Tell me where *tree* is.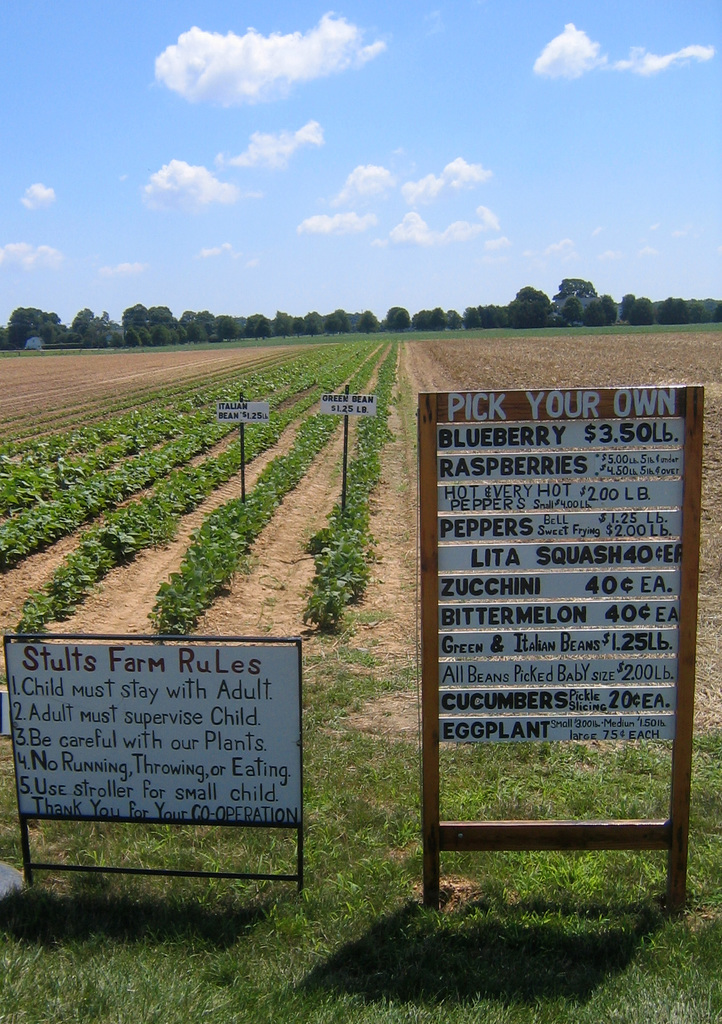
*tree* is at locate(268, 312, 289, 339).
